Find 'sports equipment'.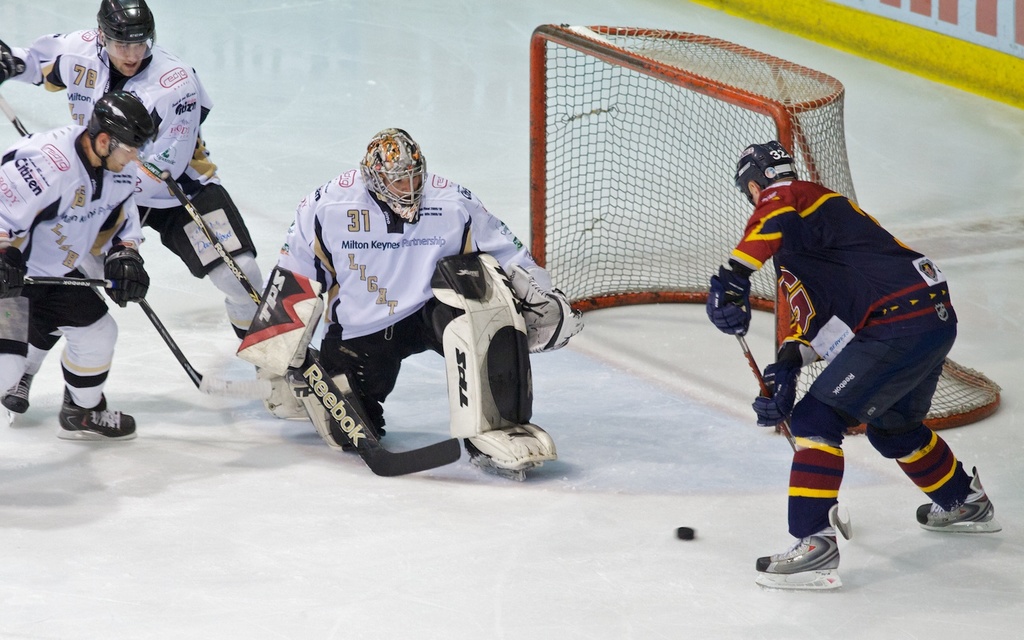
pyautogui.locateOnScreen(164, 172, 459, 476).
